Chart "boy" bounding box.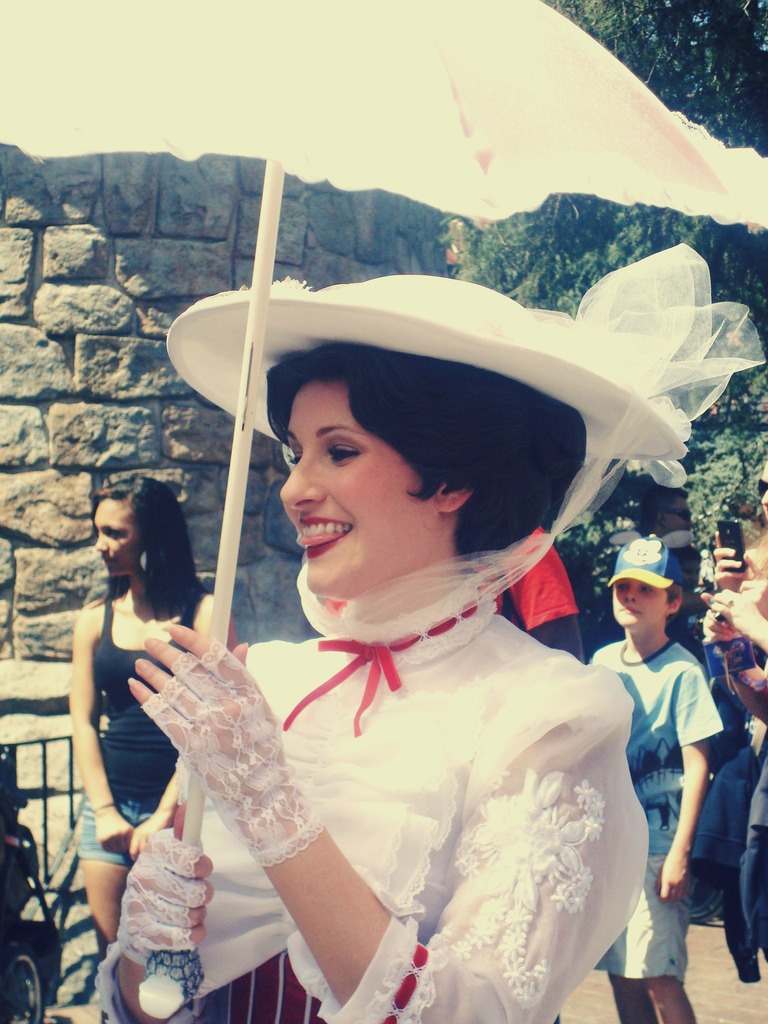
Charted: [left=581, top=527, right=753, bottom=988].
